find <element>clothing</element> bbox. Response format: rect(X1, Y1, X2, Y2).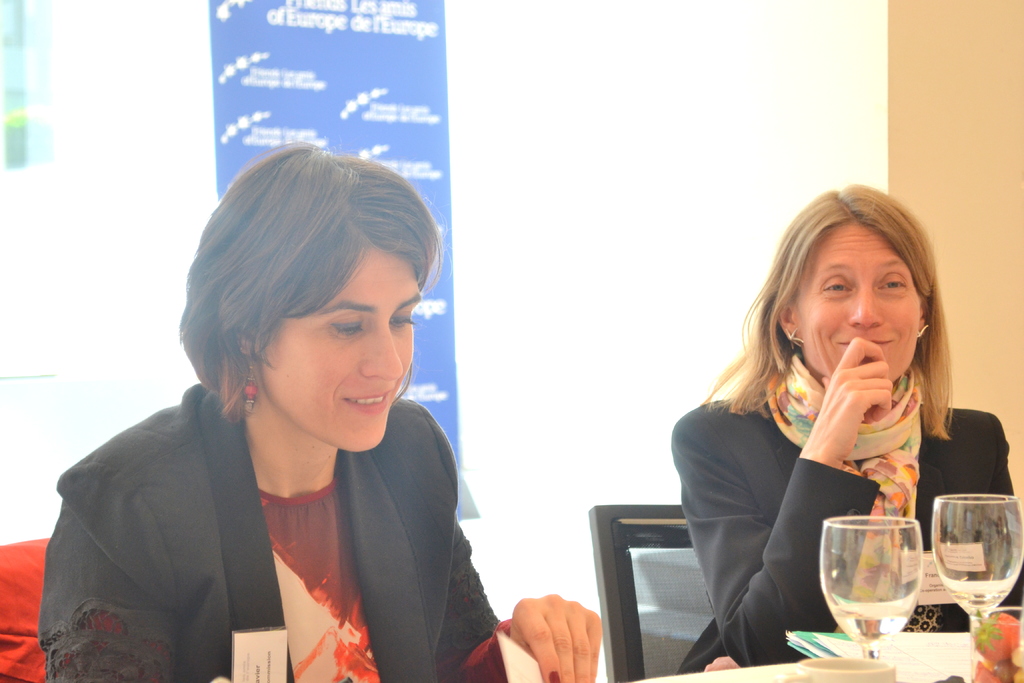
rect(45, 363, 550, 682).
